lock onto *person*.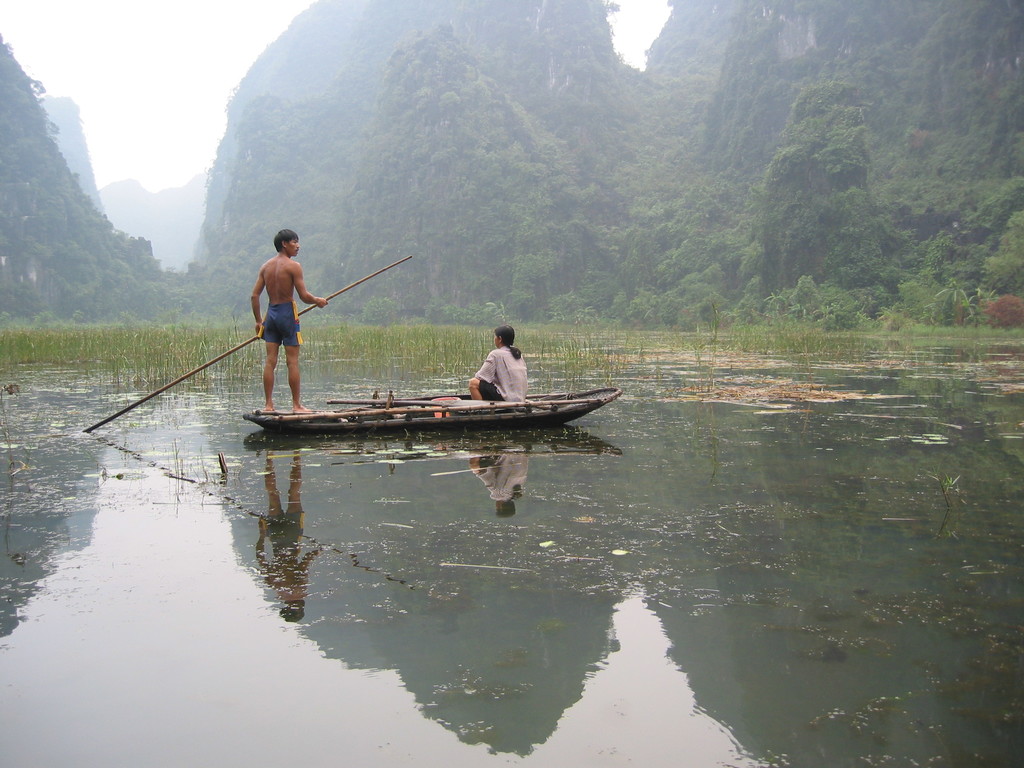
Locked: 469,323,532,404.
